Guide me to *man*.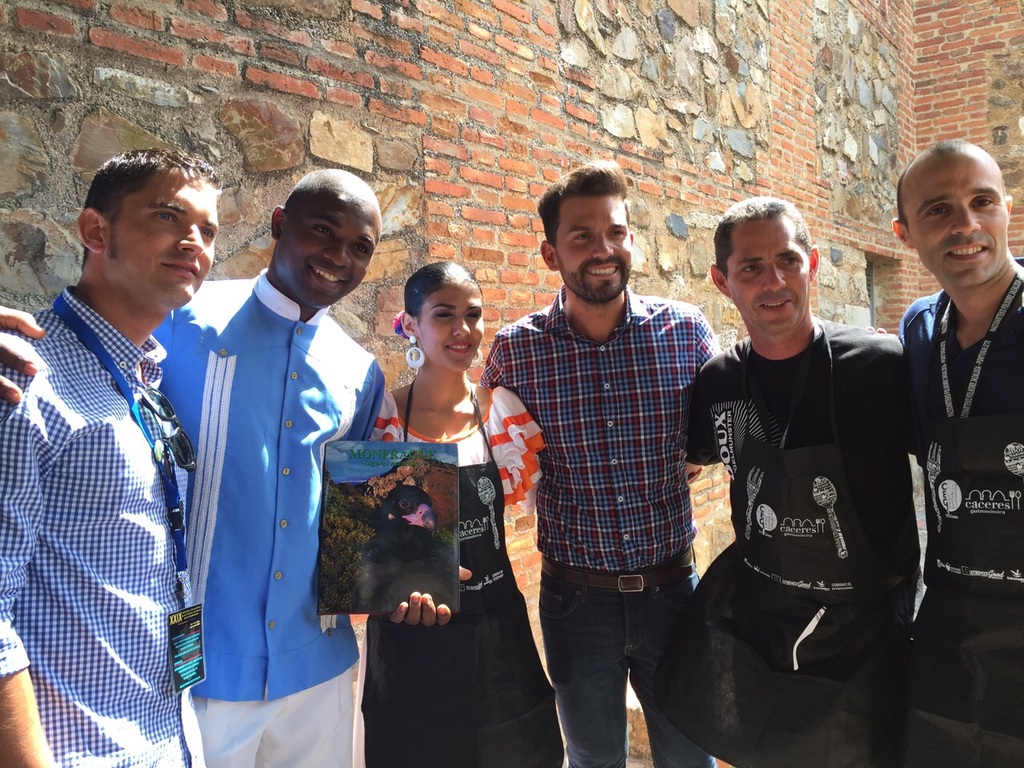
Guidance: (left=898, top=137, right=1023, bottom=767).
